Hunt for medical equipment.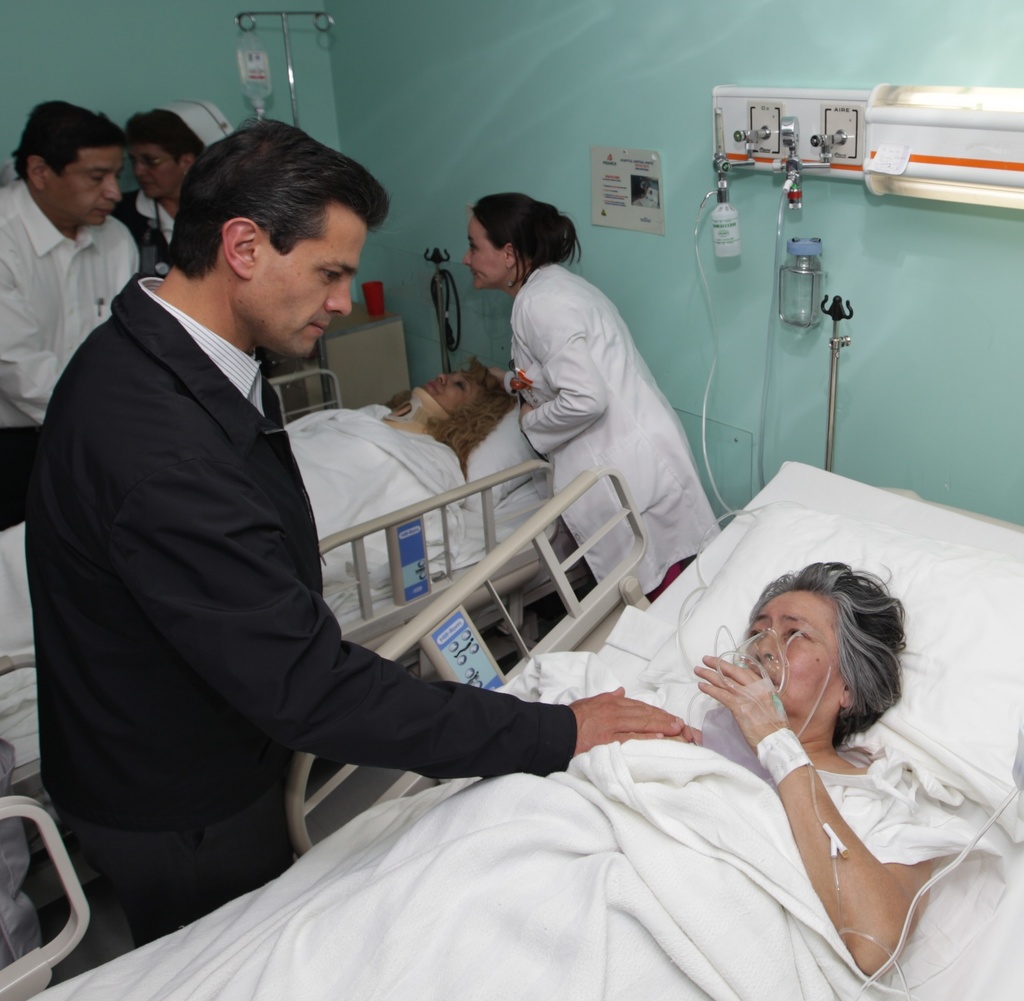
Hunted down at <box>0,458,1023,1000</box>.
